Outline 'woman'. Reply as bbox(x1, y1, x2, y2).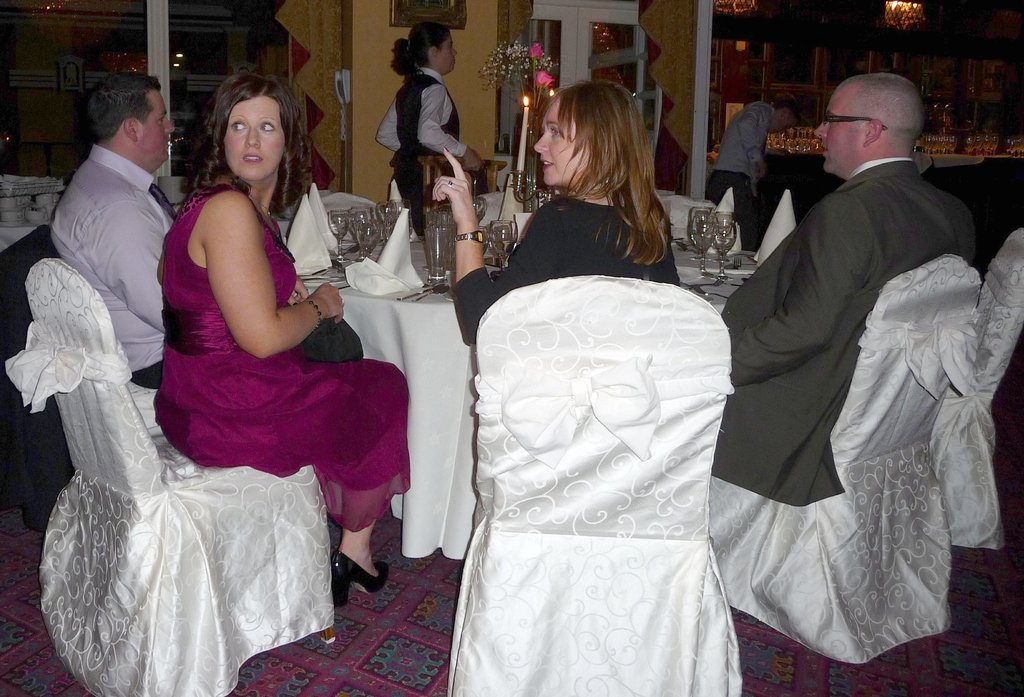
bbox(490, 80, 696, 307).
